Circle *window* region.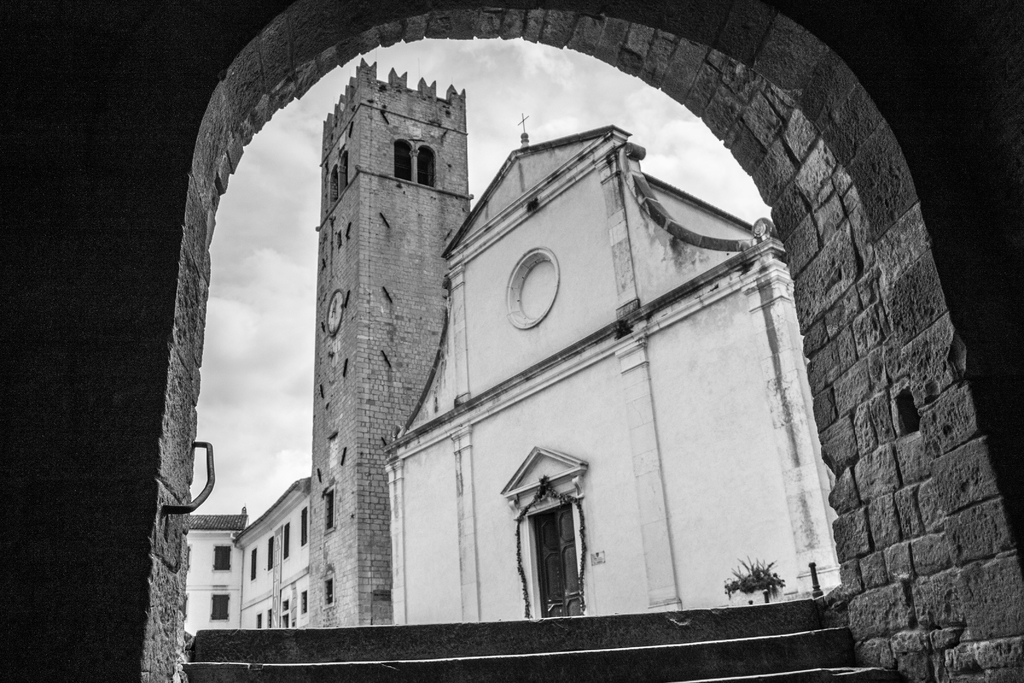
Region: <bbox>247, 545, 259, 583</bbox>.
